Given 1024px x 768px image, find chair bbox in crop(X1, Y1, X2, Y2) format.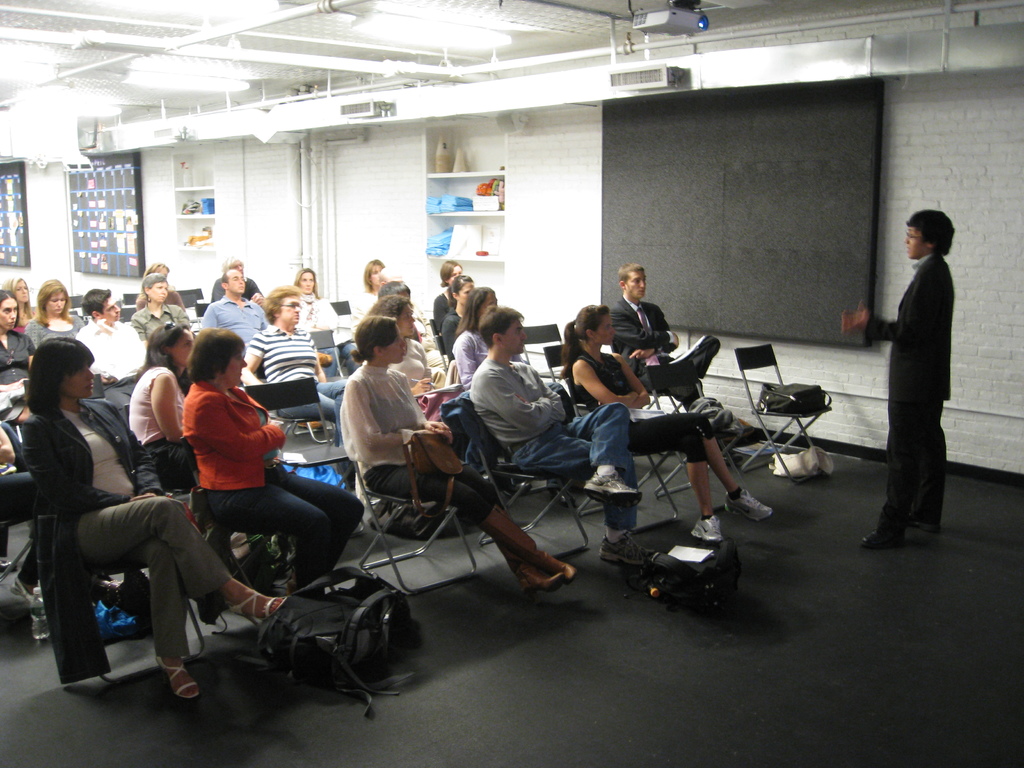
crop(0, 418, 47, 600).
